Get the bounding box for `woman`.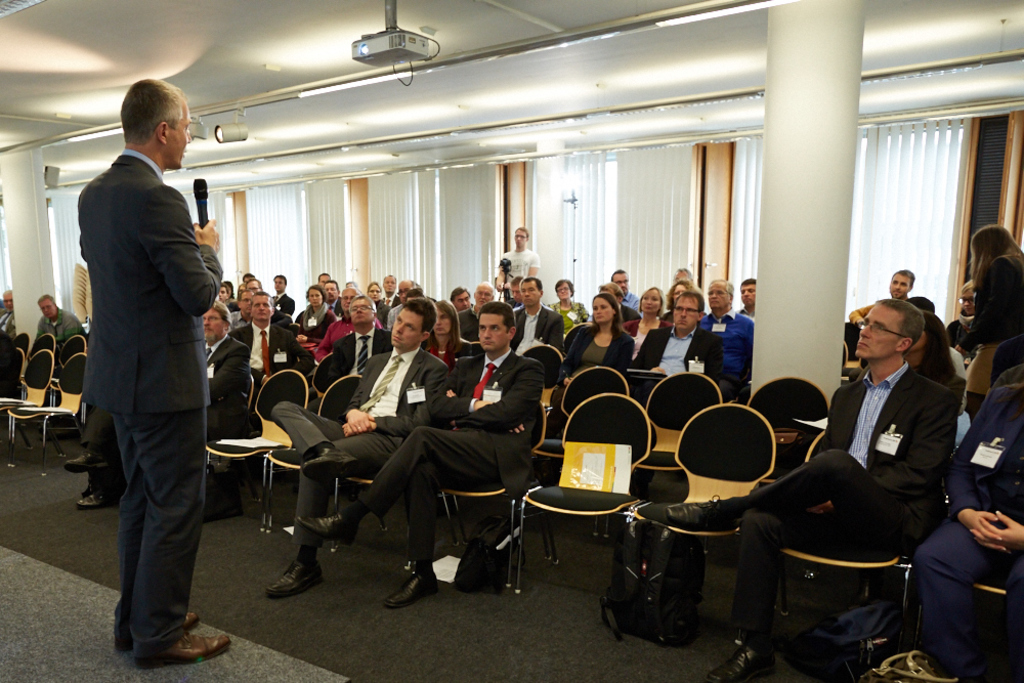
(422, 301, 466, 365).
